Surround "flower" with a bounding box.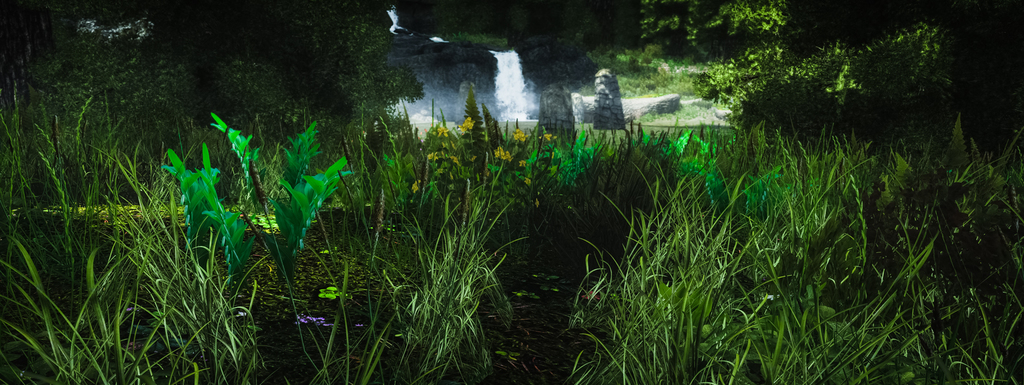
left=411, top=179, right=419, bottom=193.
